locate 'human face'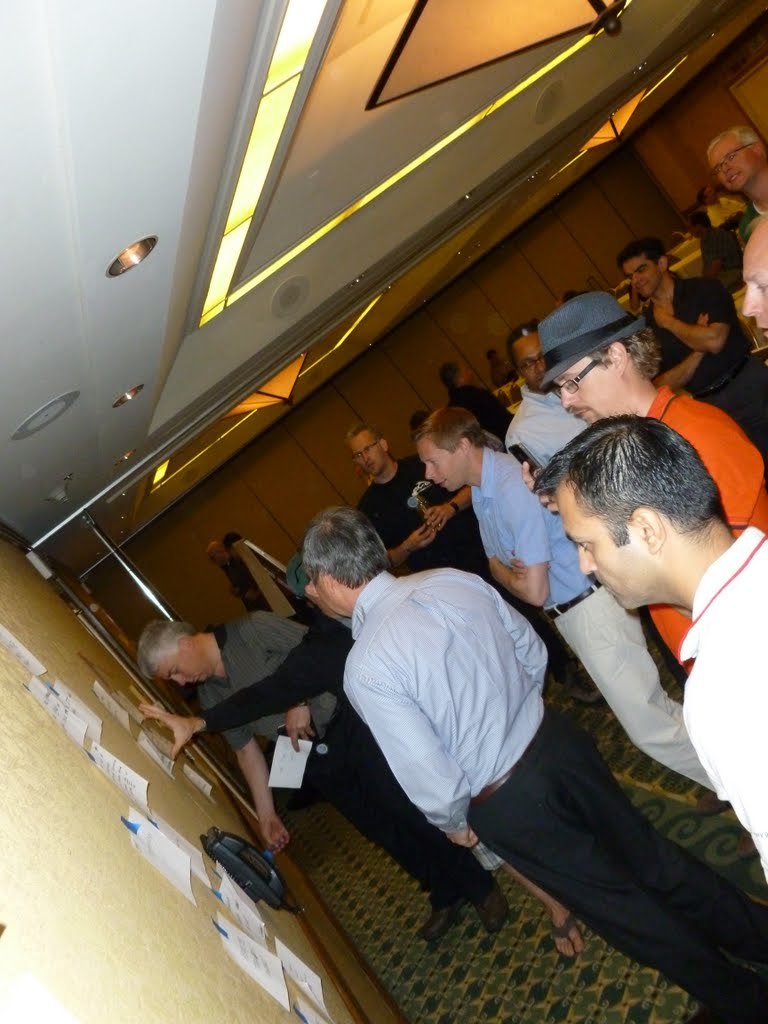
box=[421, 442, 461, 494]
